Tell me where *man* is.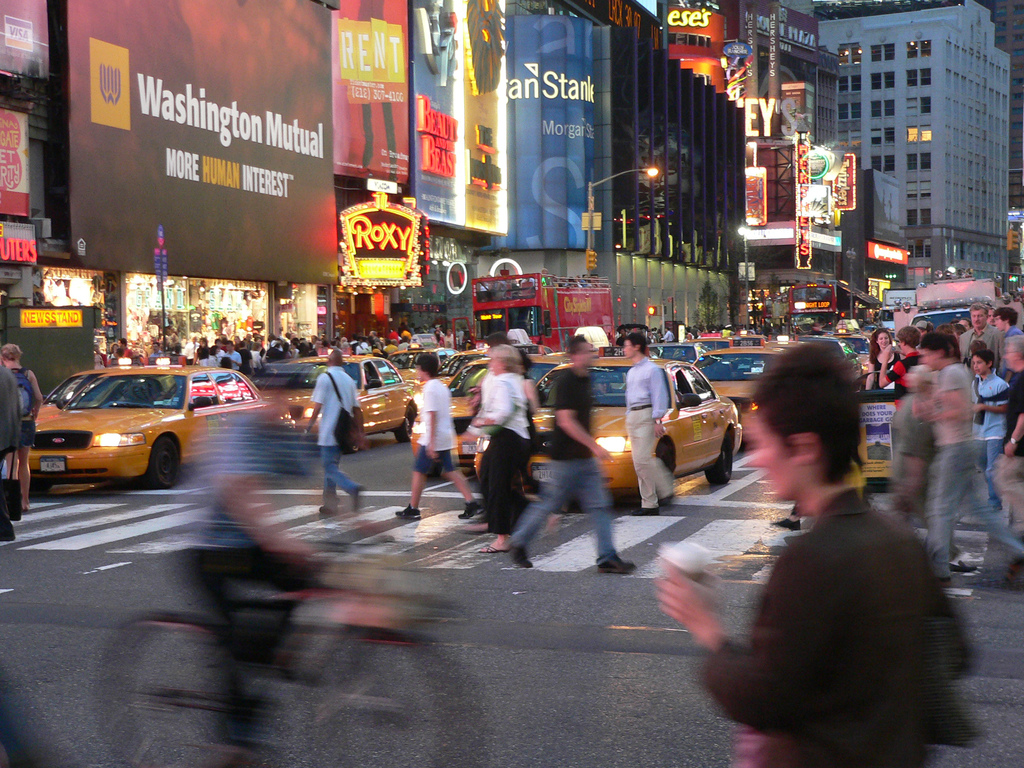
*man* is at [642, 334, 982, 767].
